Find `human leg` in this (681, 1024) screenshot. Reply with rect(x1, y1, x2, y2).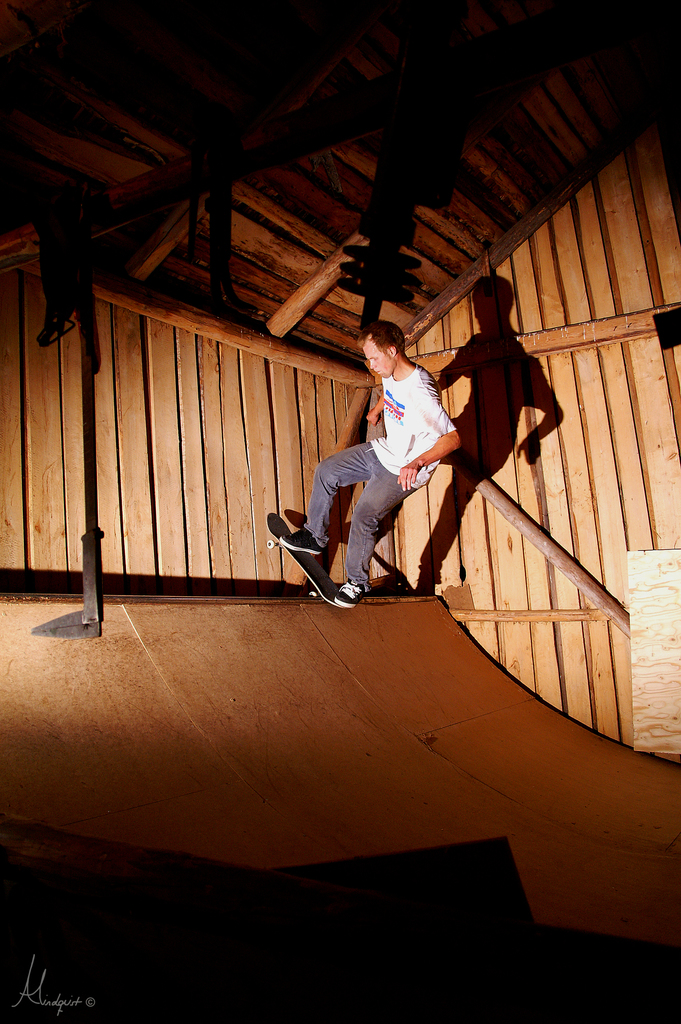
rect(347, 467, 416, 612).
